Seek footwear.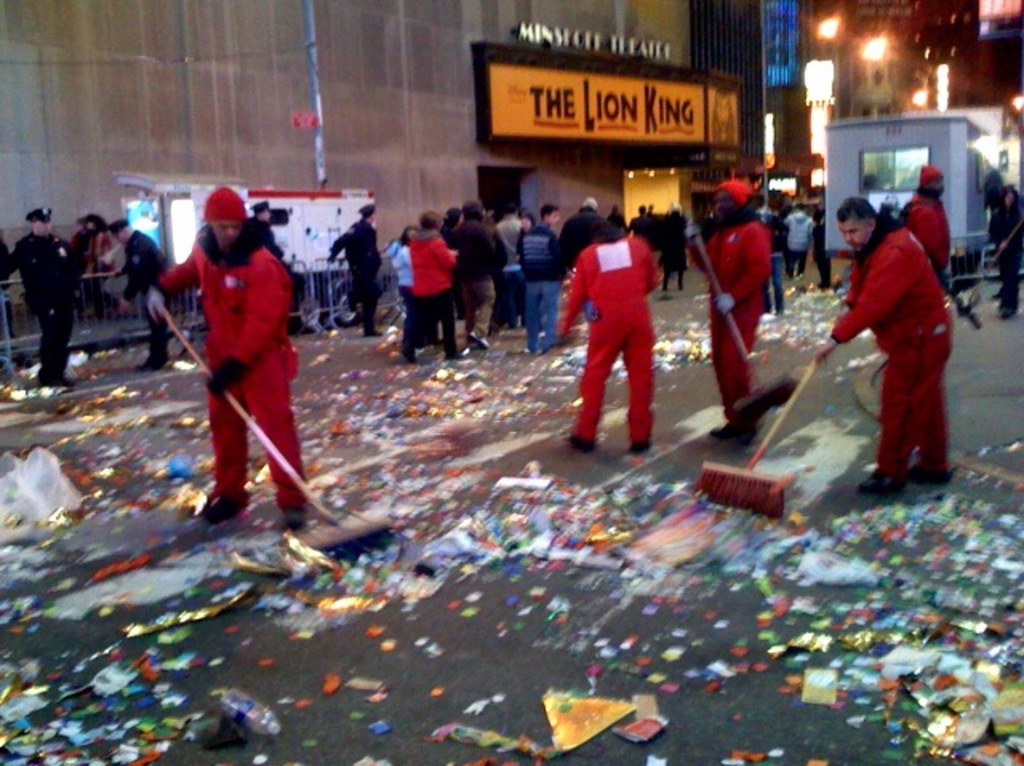
Rect(854, 470, 906, 502).
